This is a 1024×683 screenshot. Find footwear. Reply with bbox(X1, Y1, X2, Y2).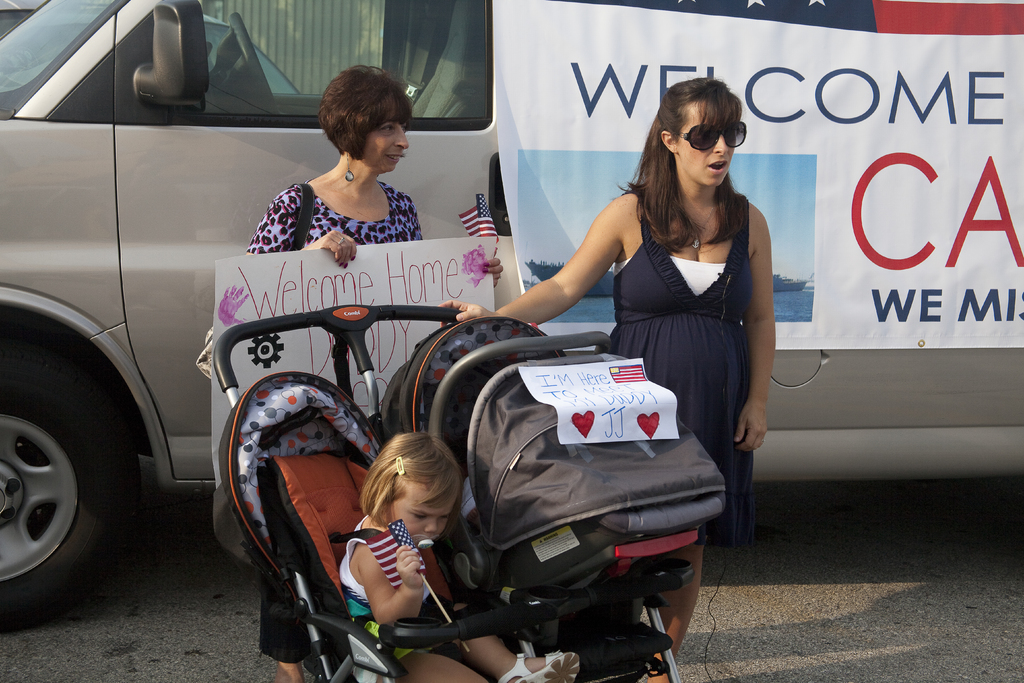
bbox(503, 648, 577, 682).
